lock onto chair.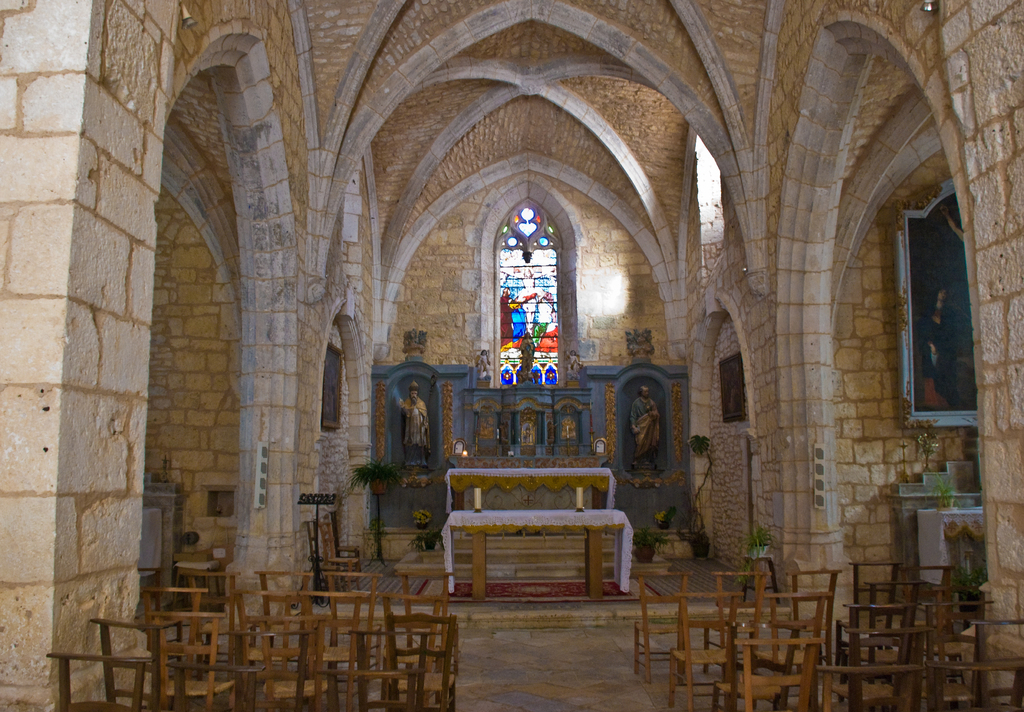
Locked: box(316, 514, 362, 581).
